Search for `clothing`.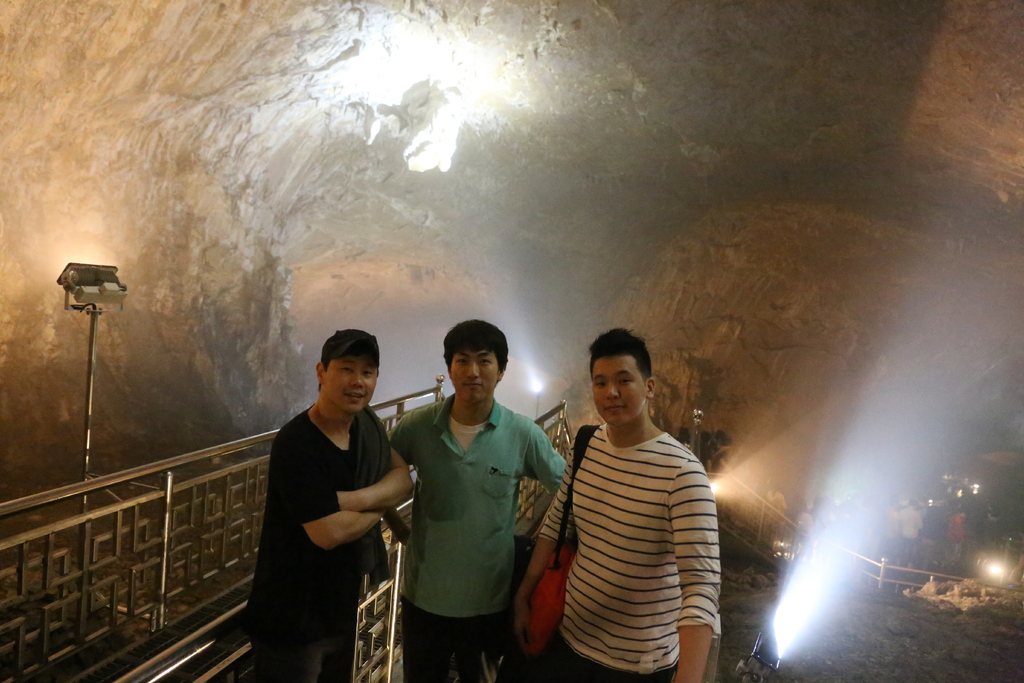
Found at bbox=(540, 425, 724, 682).
